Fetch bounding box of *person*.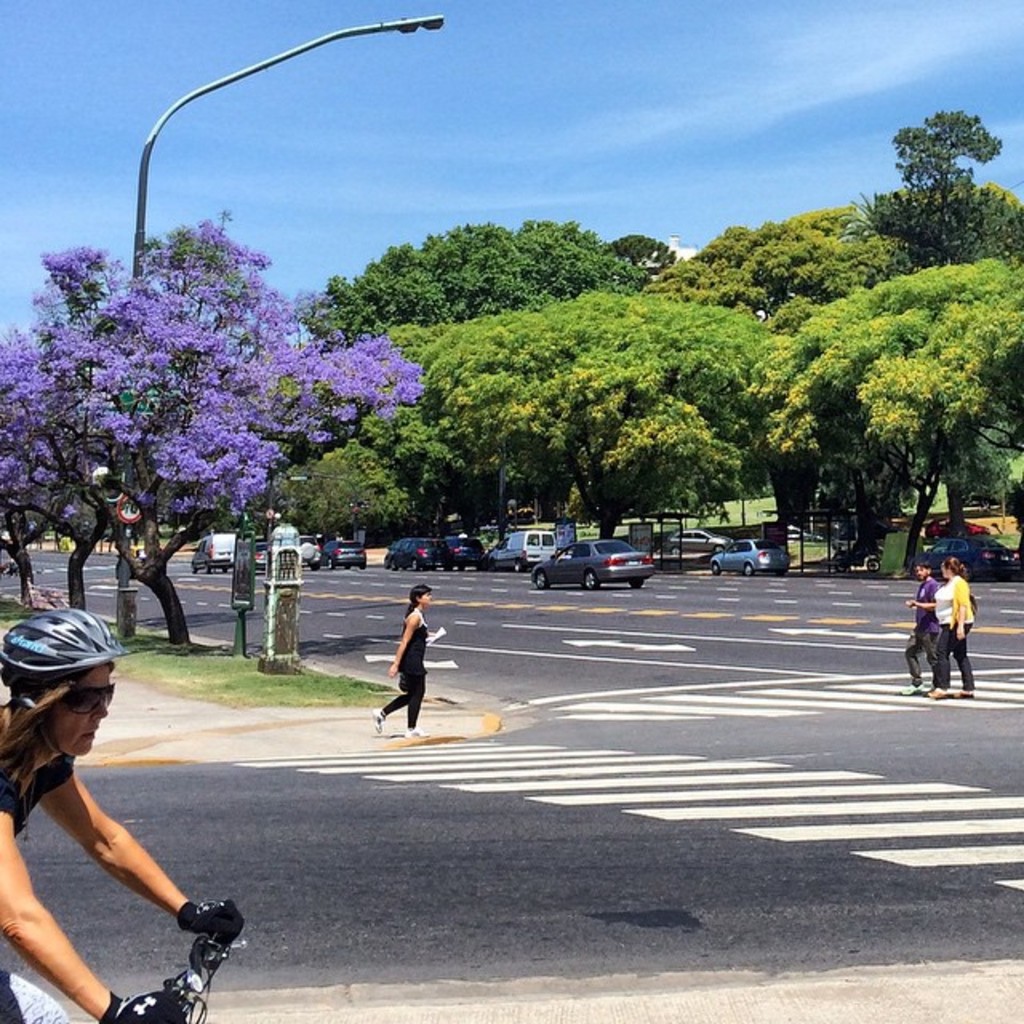
Bbox: x1=923, y1=557, x2=974, y2=693.
